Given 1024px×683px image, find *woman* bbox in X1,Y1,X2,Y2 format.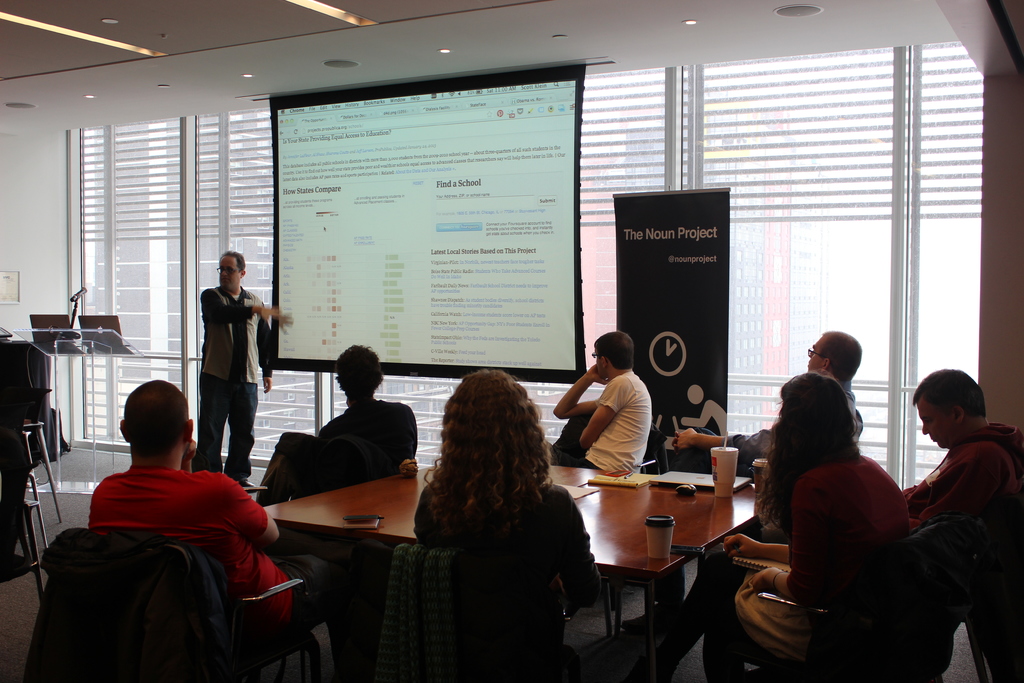
627,370,915,682.
